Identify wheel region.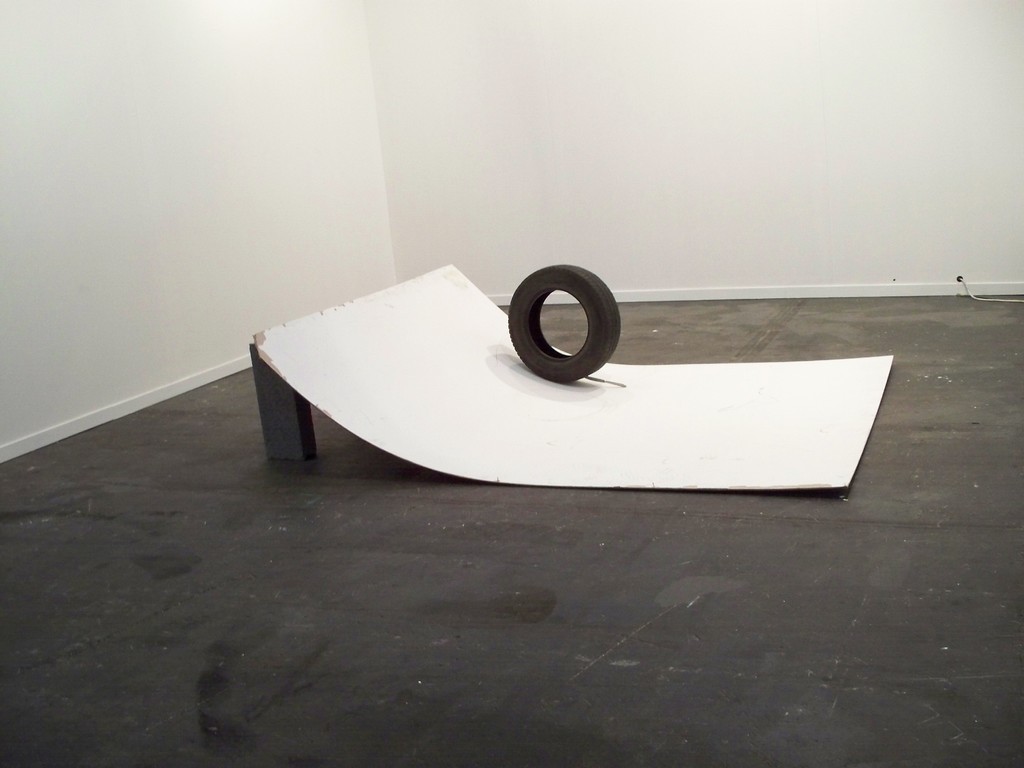
Region: <region>511, 257, 617, 378</region>.
